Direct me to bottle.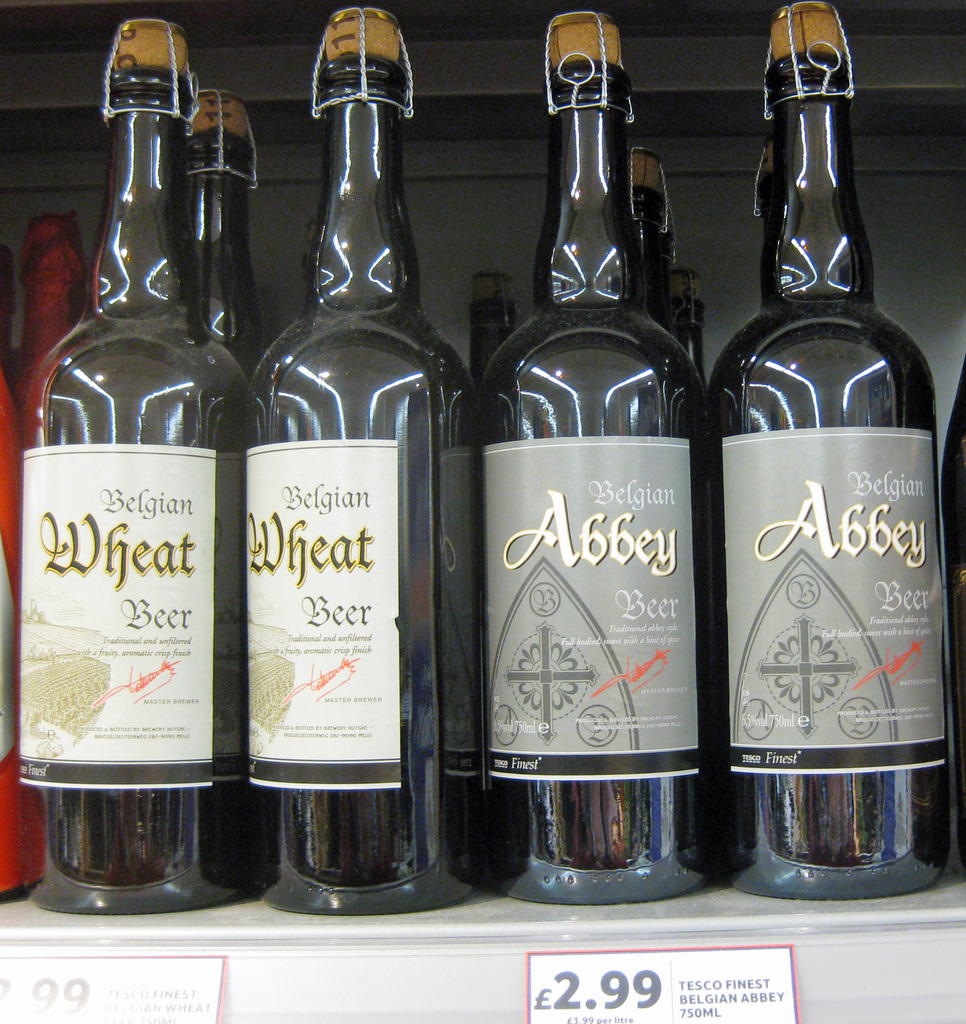
Direction: region(478, 14, 718, 902).
